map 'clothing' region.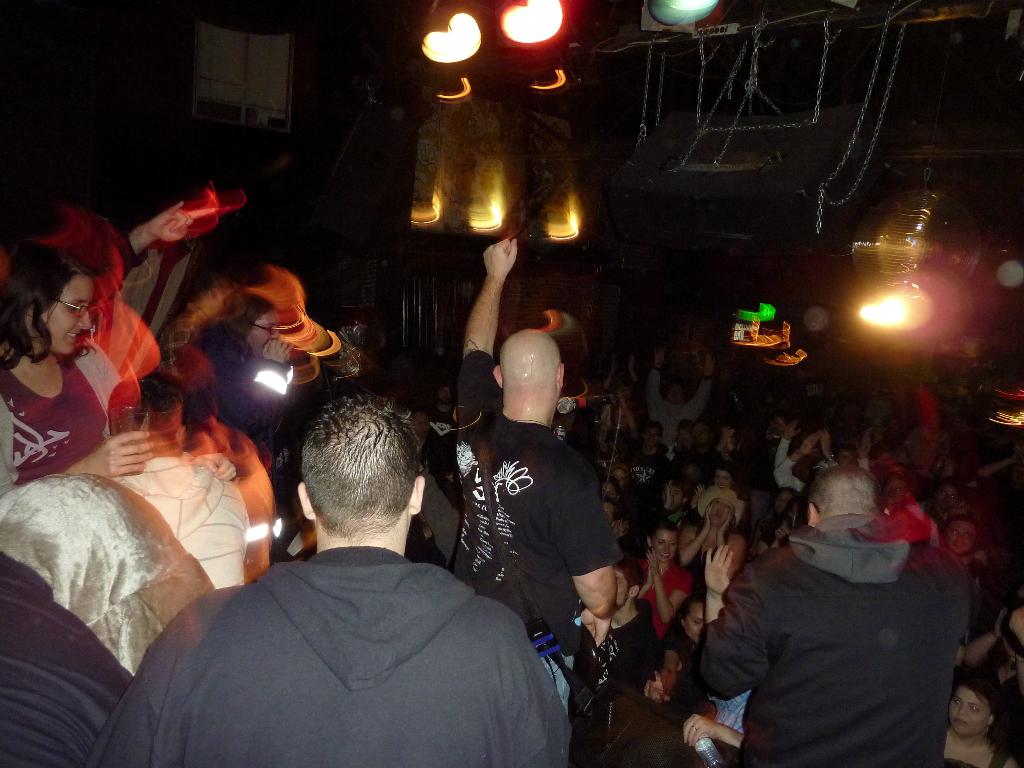
Mapped to {"left": 122, "top": 456, "right": 248, "bottom": 590}.
